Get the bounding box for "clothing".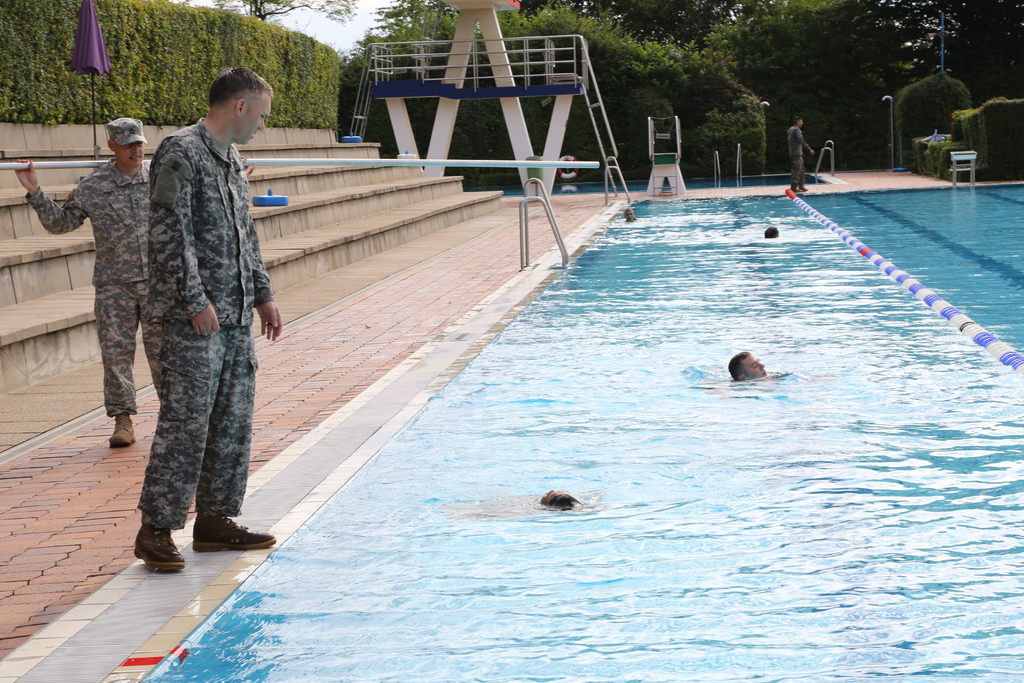
crop(24, 158, 168, 418).
